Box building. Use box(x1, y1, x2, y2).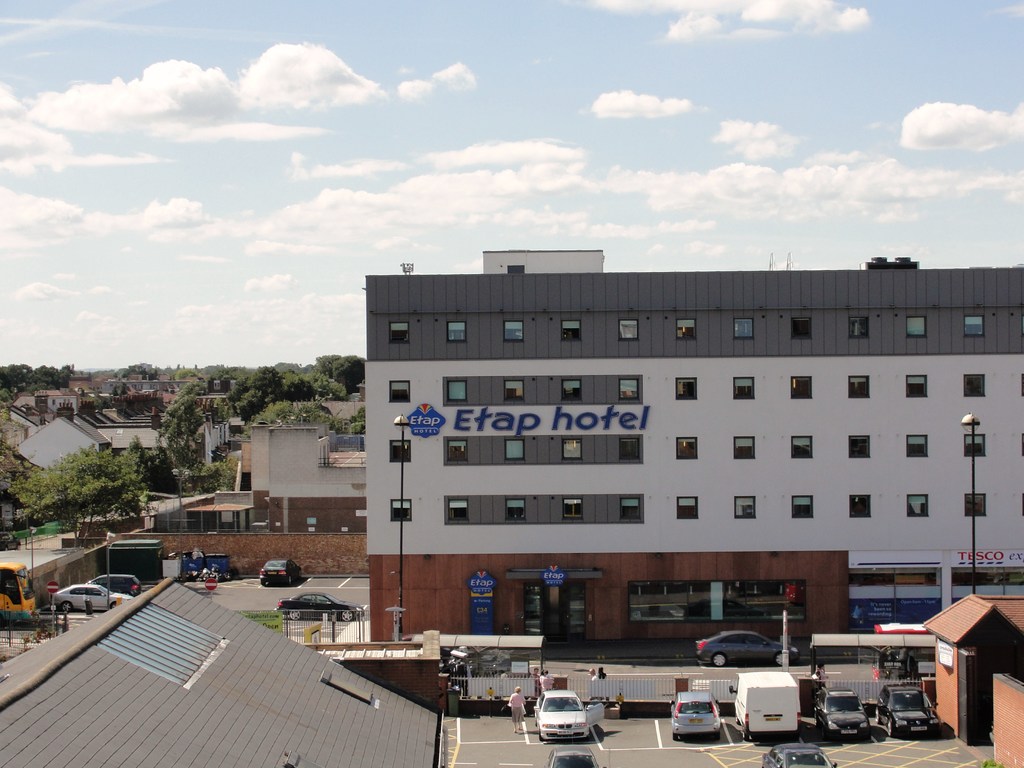
box(250, 424, 271, 520).
